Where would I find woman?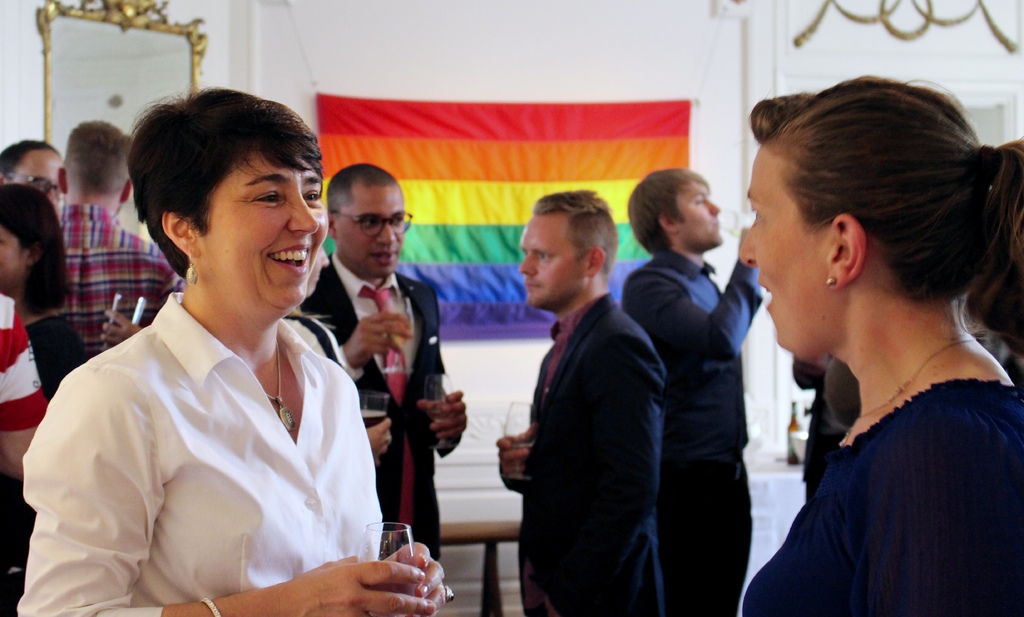
At [737, 71, 1023, 616].
